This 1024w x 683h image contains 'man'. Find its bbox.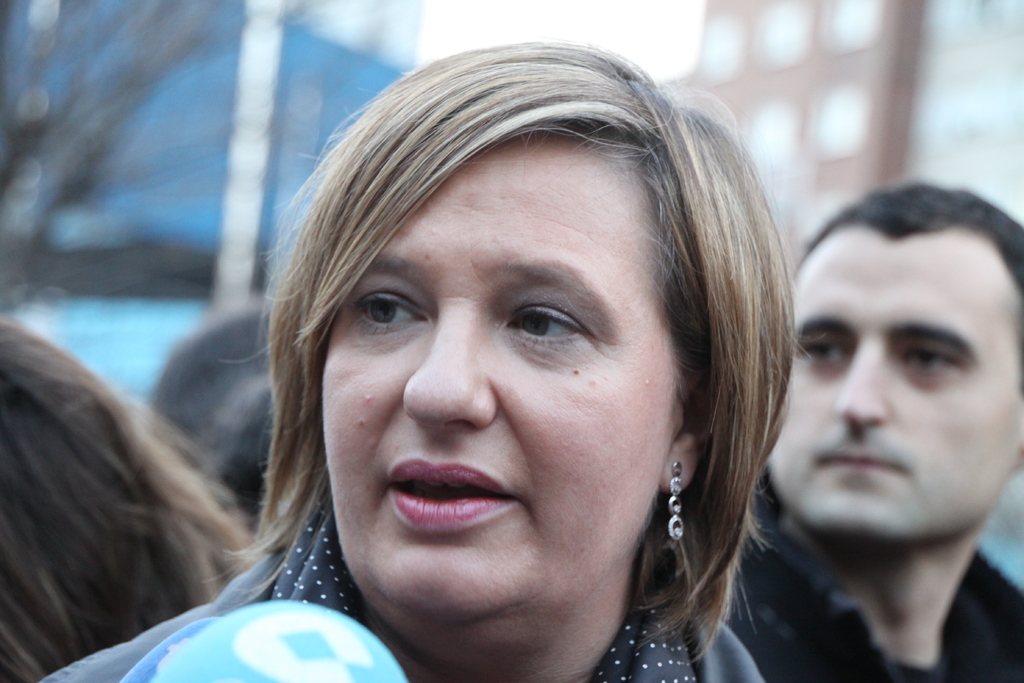
(left=743, top=176, right=1023, bottom=670).
